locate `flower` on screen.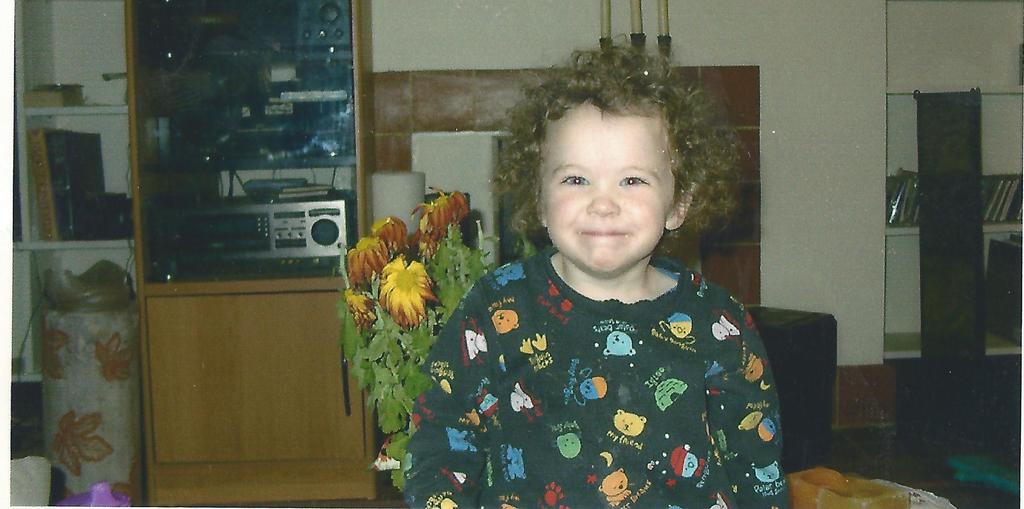
On screen at l=93, t=326, r=140, b=384.
